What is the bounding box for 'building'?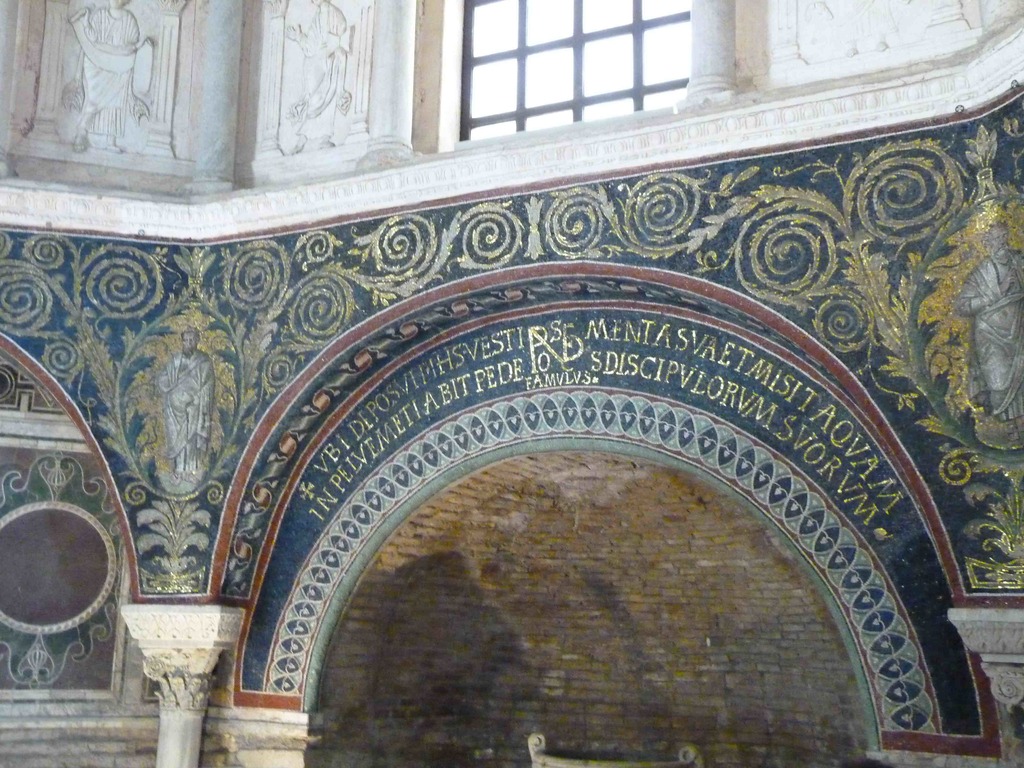
l=0, t=0, r=1023, b=767.
